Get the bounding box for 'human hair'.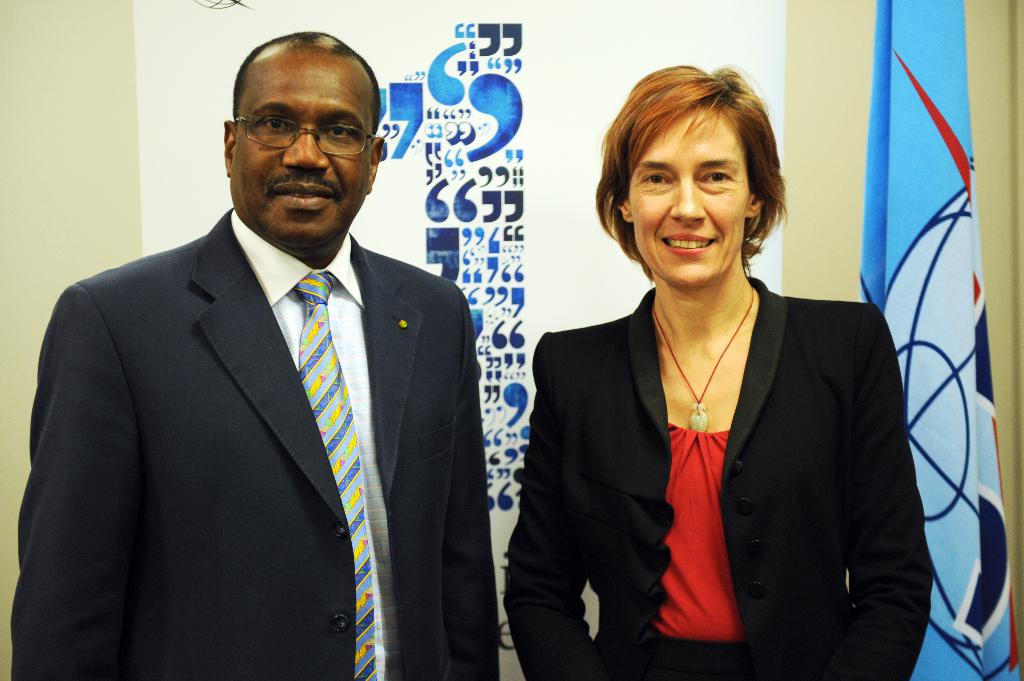
232, 30, 385, 155.
